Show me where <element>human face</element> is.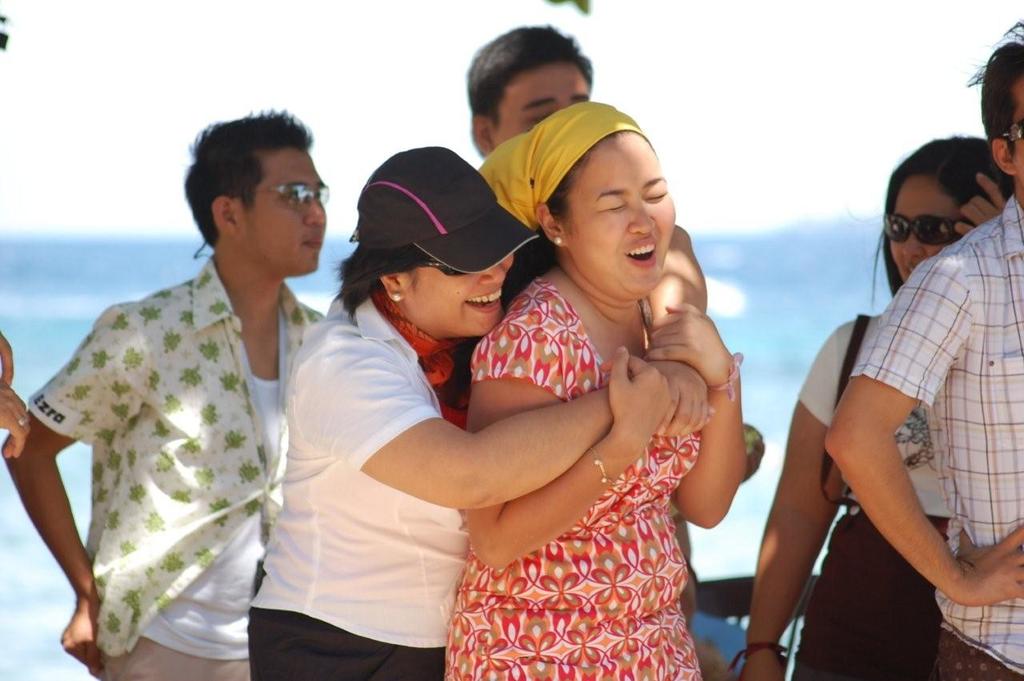
<element>human face</element> is at <box>240,149,327,276</box>.
